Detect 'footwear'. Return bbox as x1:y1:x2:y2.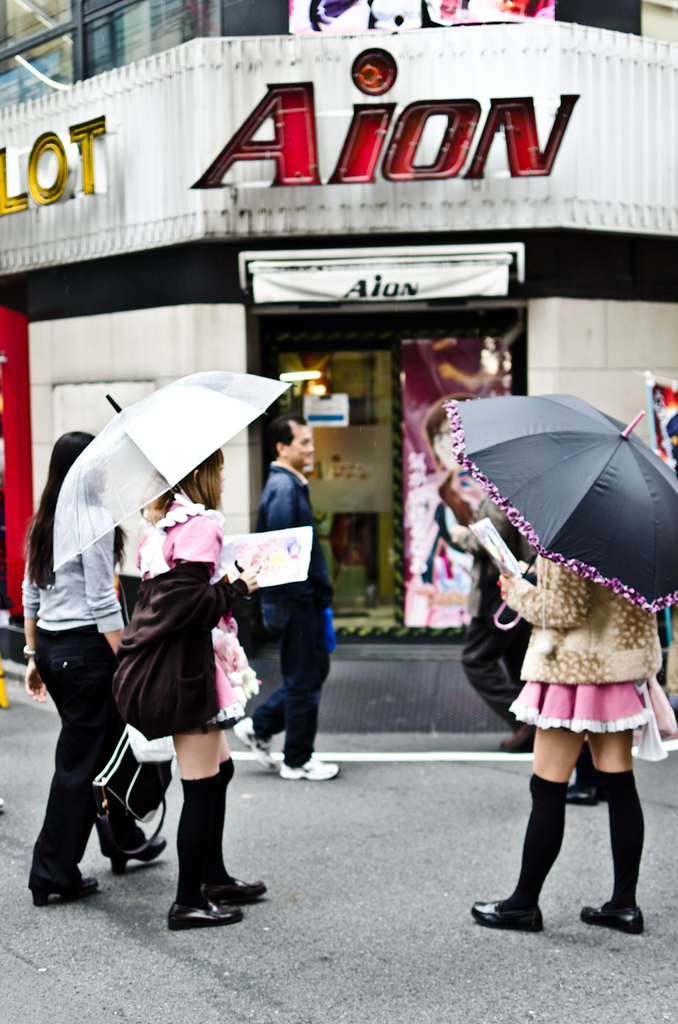
159:902:250:933.
